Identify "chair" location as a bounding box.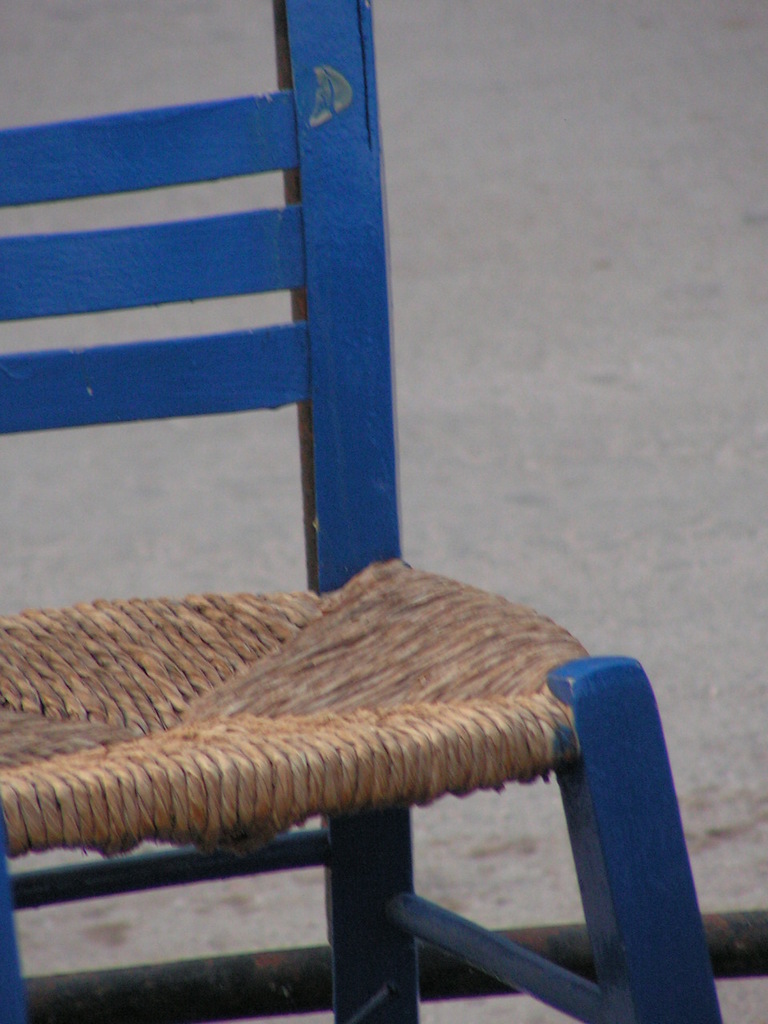
[0, 0, 725, 1023].
